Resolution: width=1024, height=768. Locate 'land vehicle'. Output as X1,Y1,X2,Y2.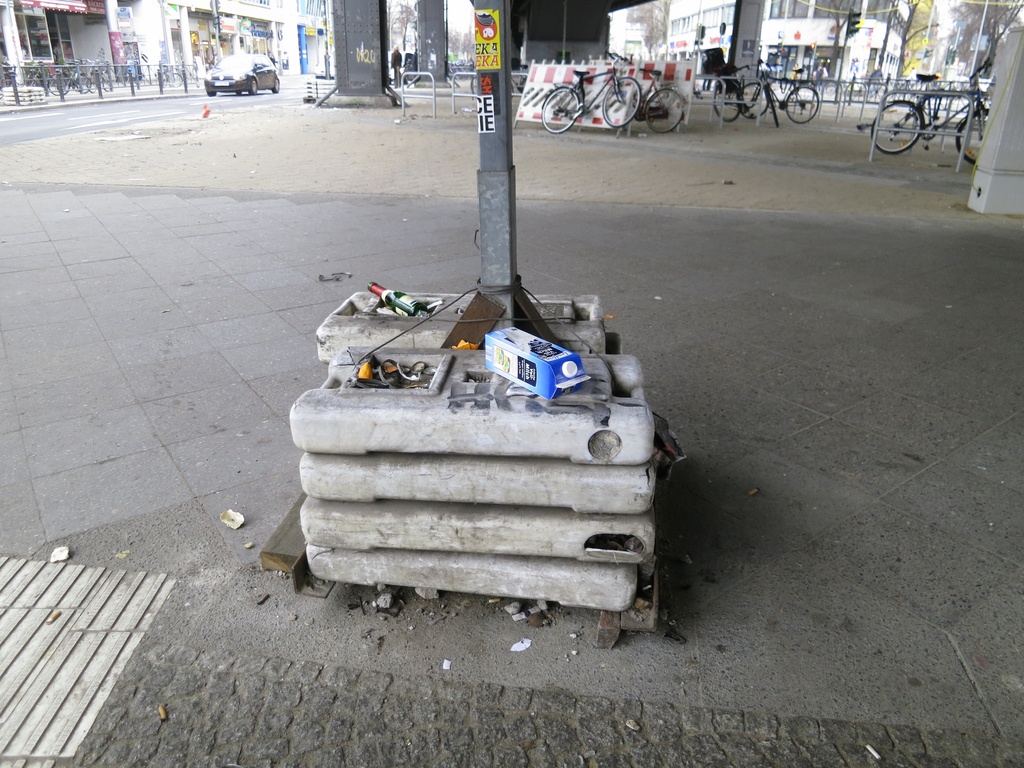
634,67,683,135.
